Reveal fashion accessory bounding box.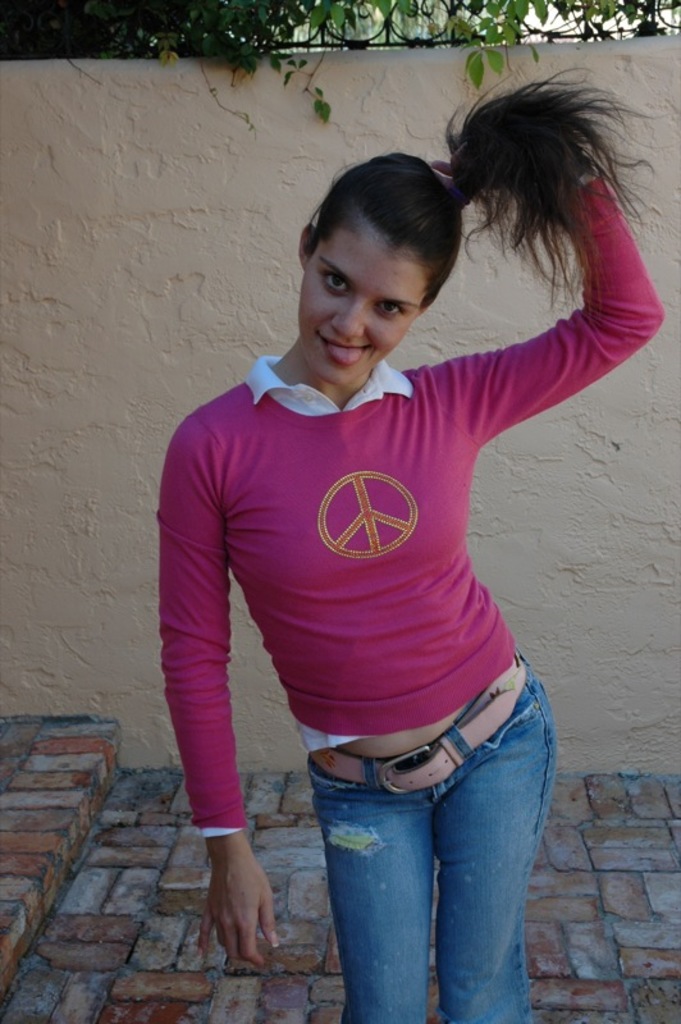
Revealed: [431, 161, 471, 209].
